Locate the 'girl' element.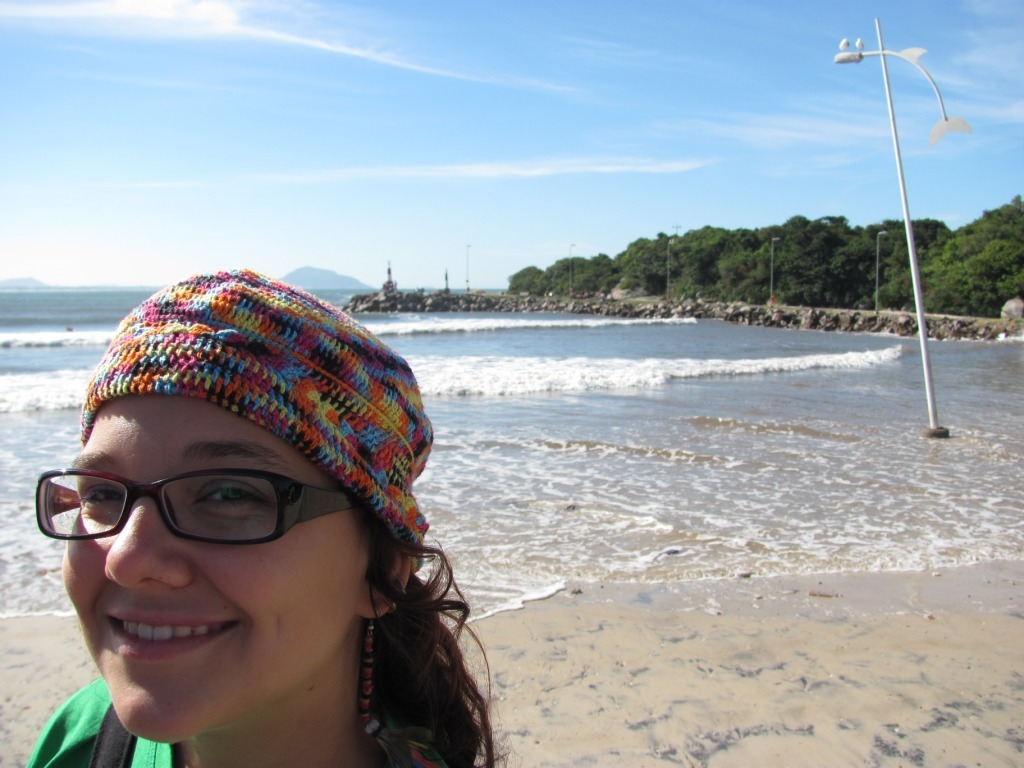
Element bbox: <box>32,270,501,767</box>.
